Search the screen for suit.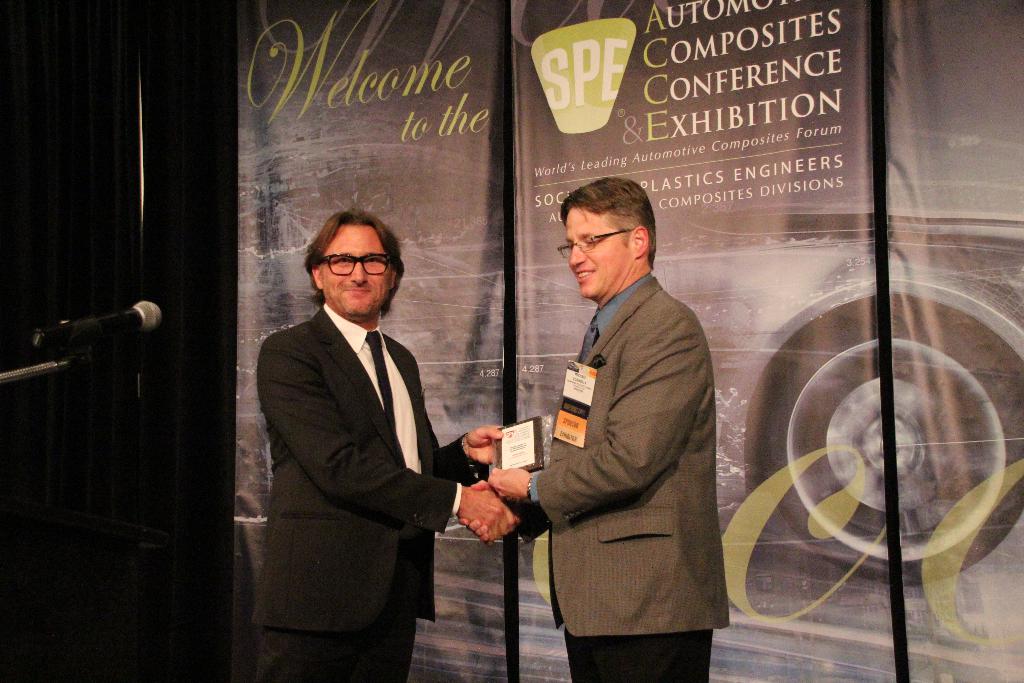
Found at bbox=[231, 222, 488, 668].
